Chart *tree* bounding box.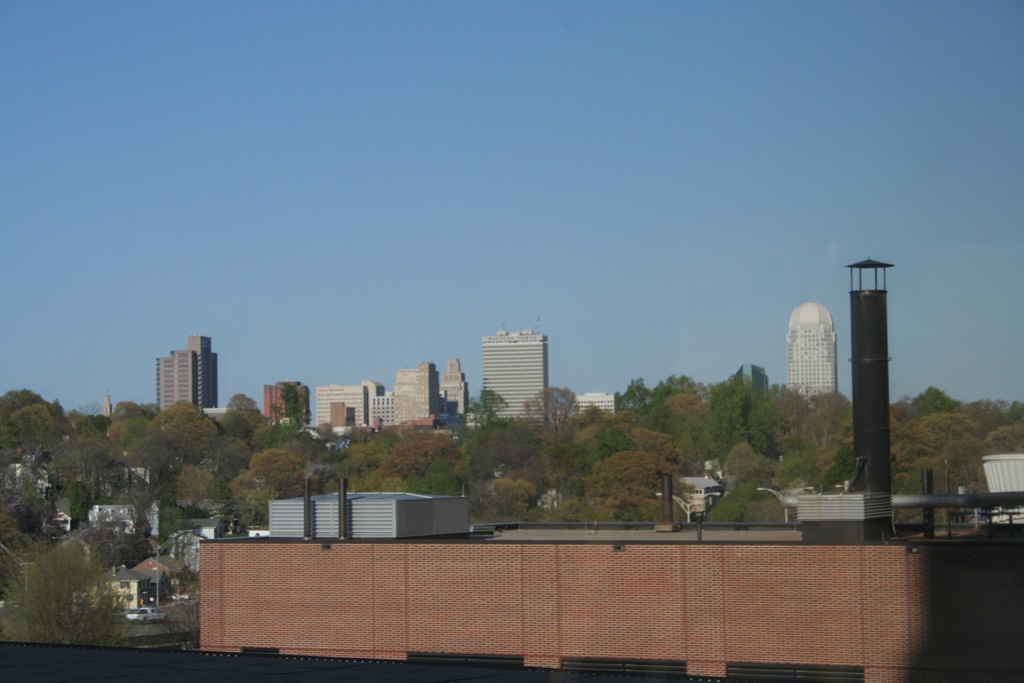
Charted: Rect(0, 377, 77, 453).
